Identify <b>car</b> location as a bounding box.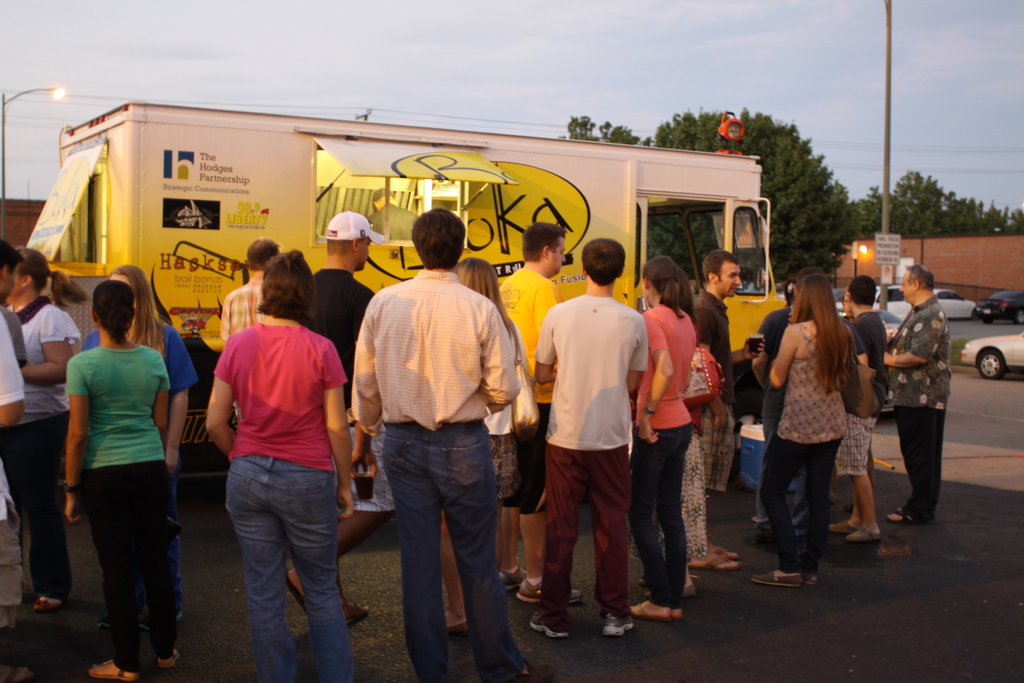
876 290 973 319.
